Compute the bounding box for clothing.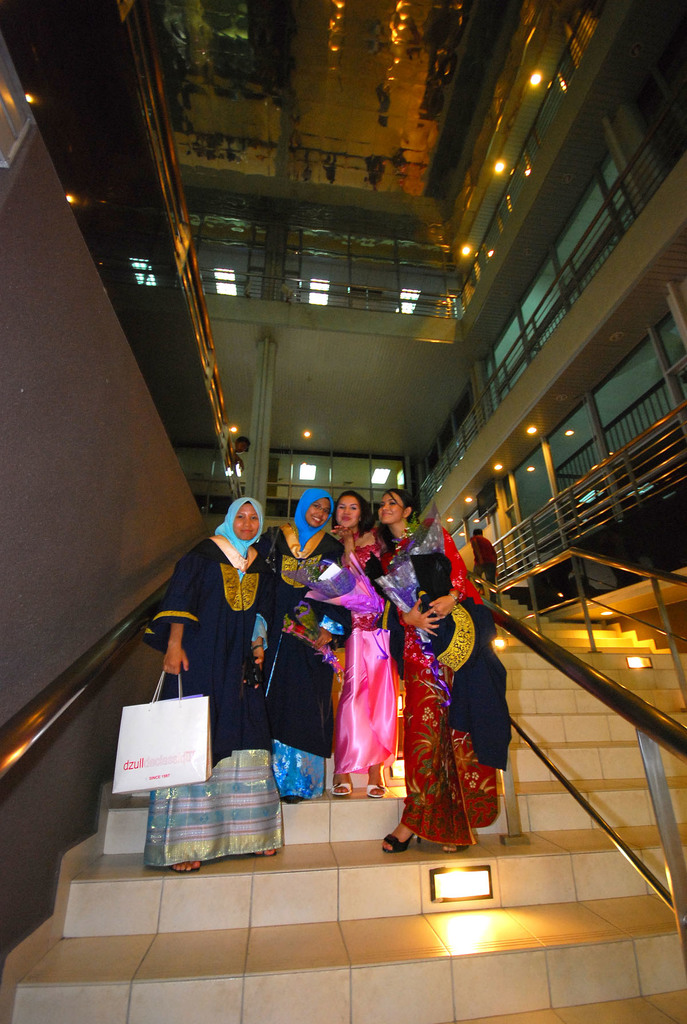
(267, 524, 352, 796).
